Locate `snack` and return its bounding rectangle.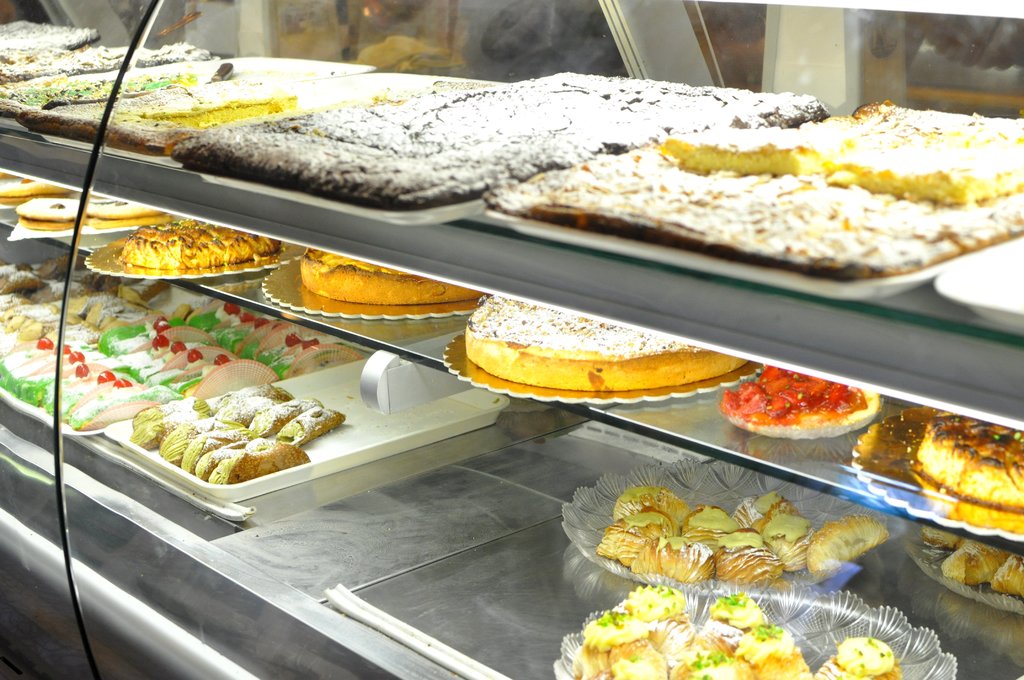
region(297, 243, 473, 304).
